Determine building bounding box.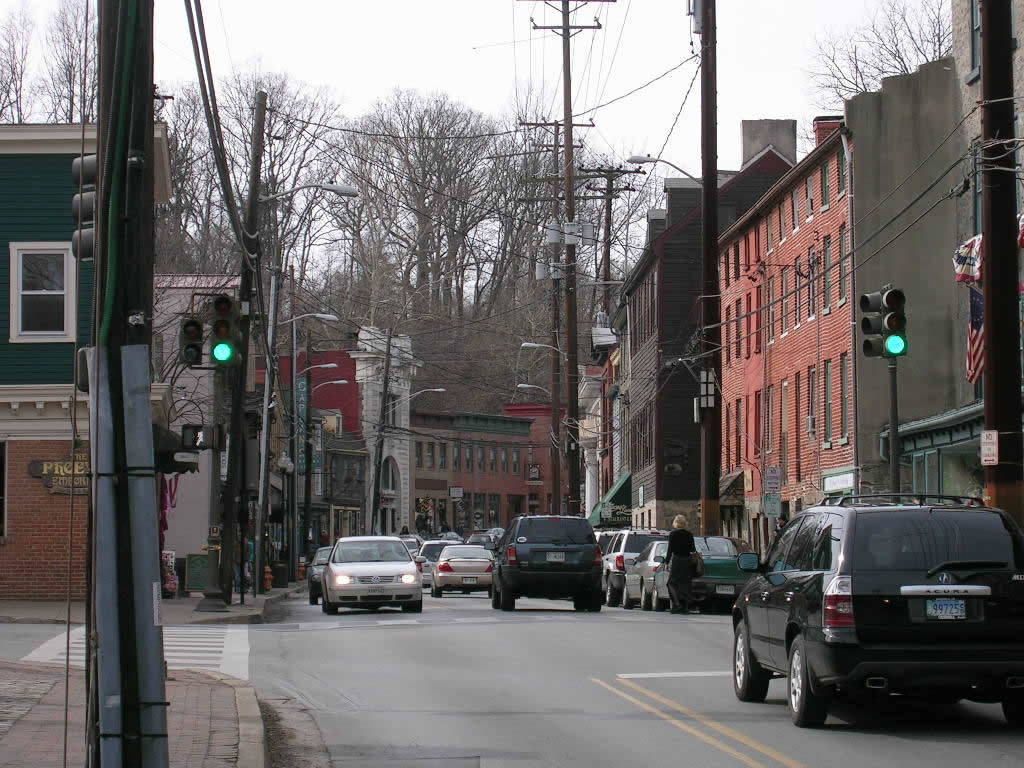
Determined: Rect(0, 123, 175, 612).
